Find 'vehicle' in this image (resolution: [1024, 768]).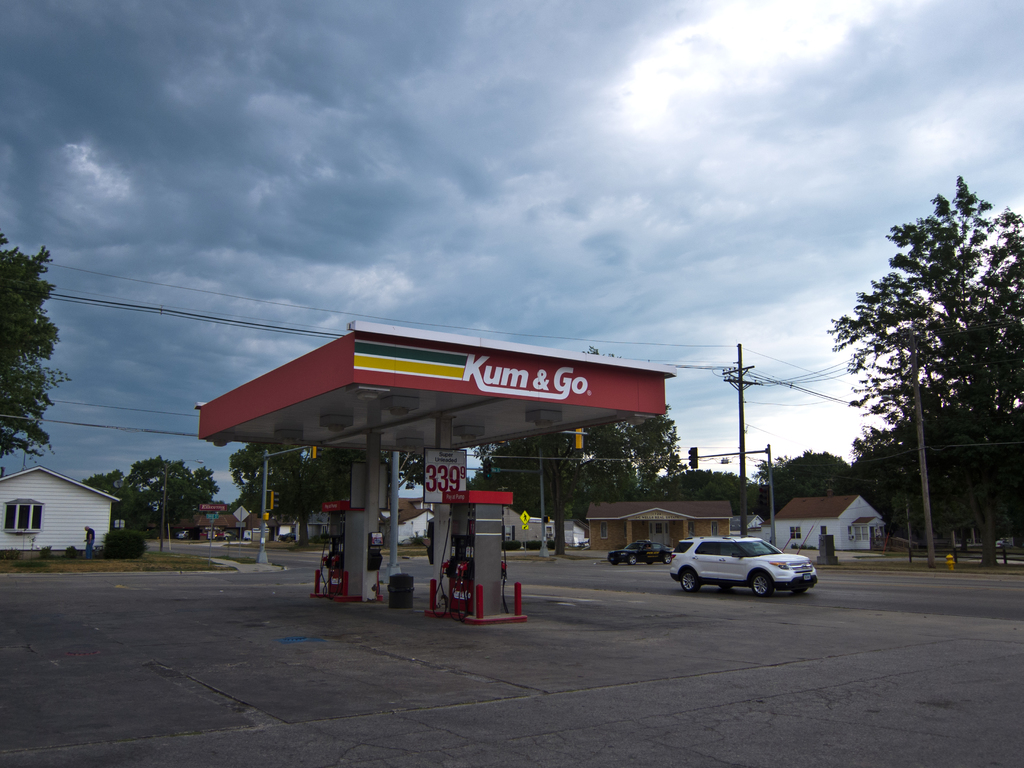
<box>177,532,195,541</box>.
